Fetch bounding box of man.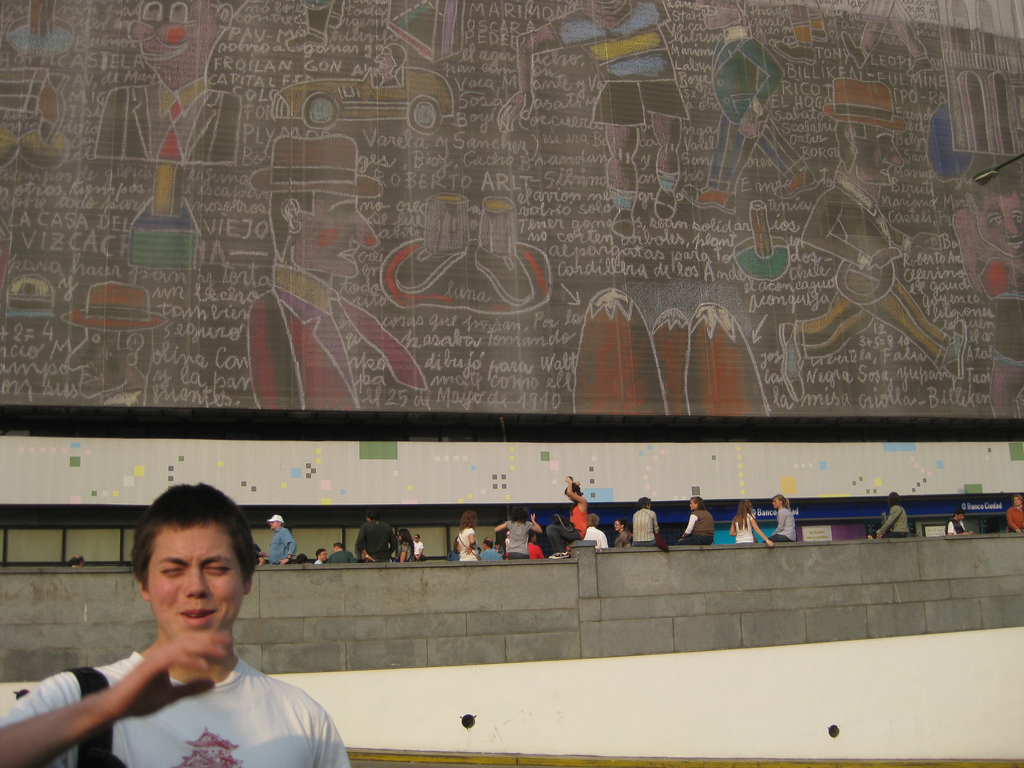
Bbox: bbox(351, 509, 402, 562).
